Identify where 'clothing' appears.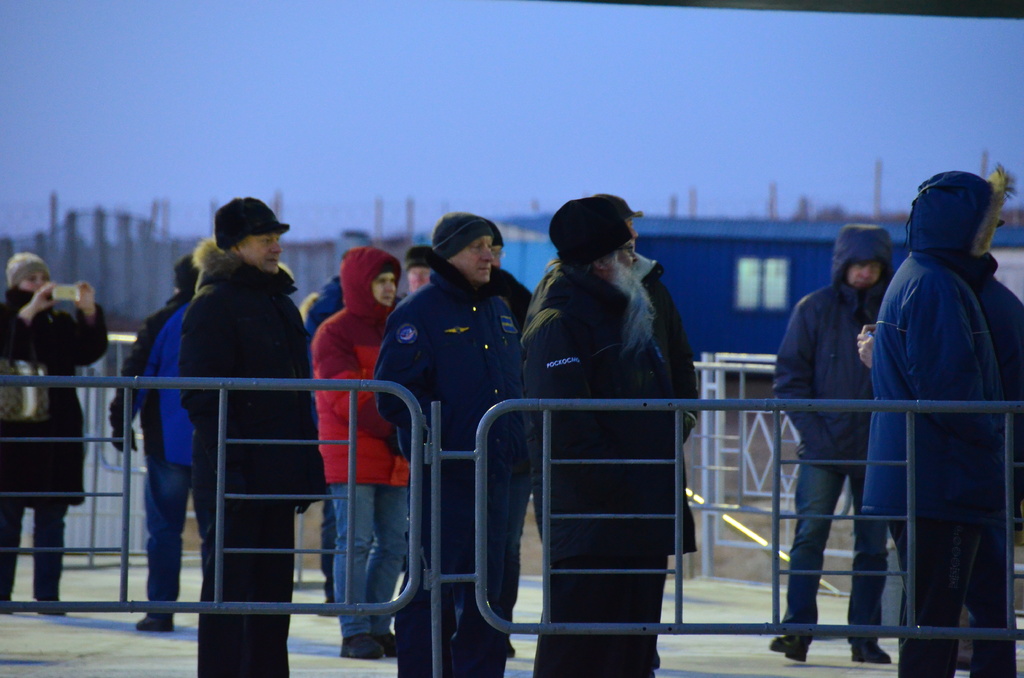
Appears at [174,266,335,677].
